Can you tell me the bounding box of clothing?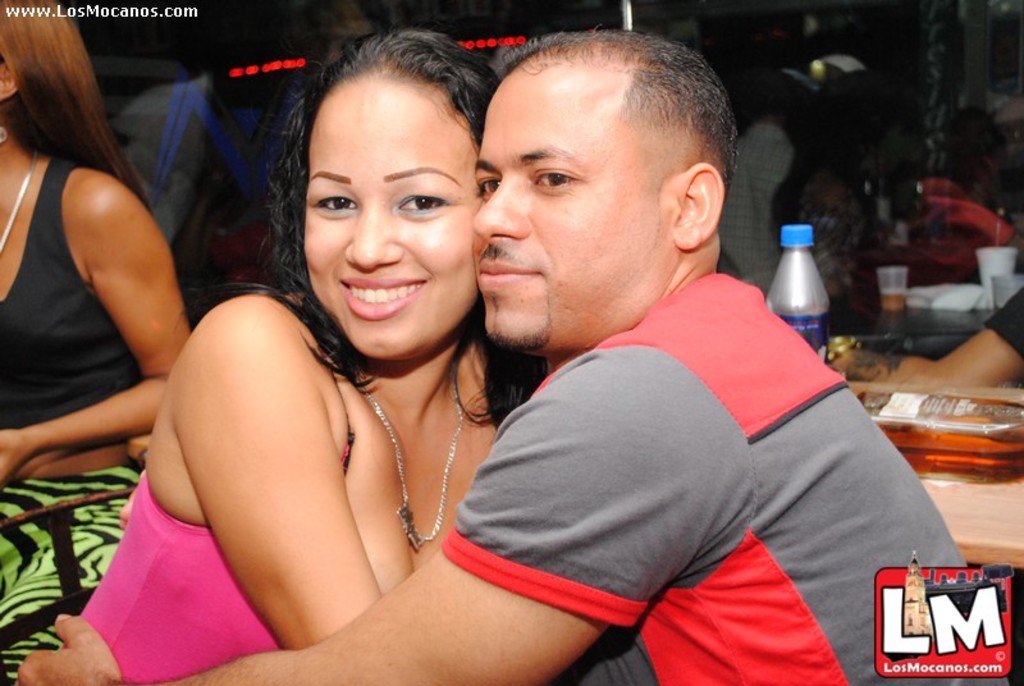
[438, 259, 1019, 685].
